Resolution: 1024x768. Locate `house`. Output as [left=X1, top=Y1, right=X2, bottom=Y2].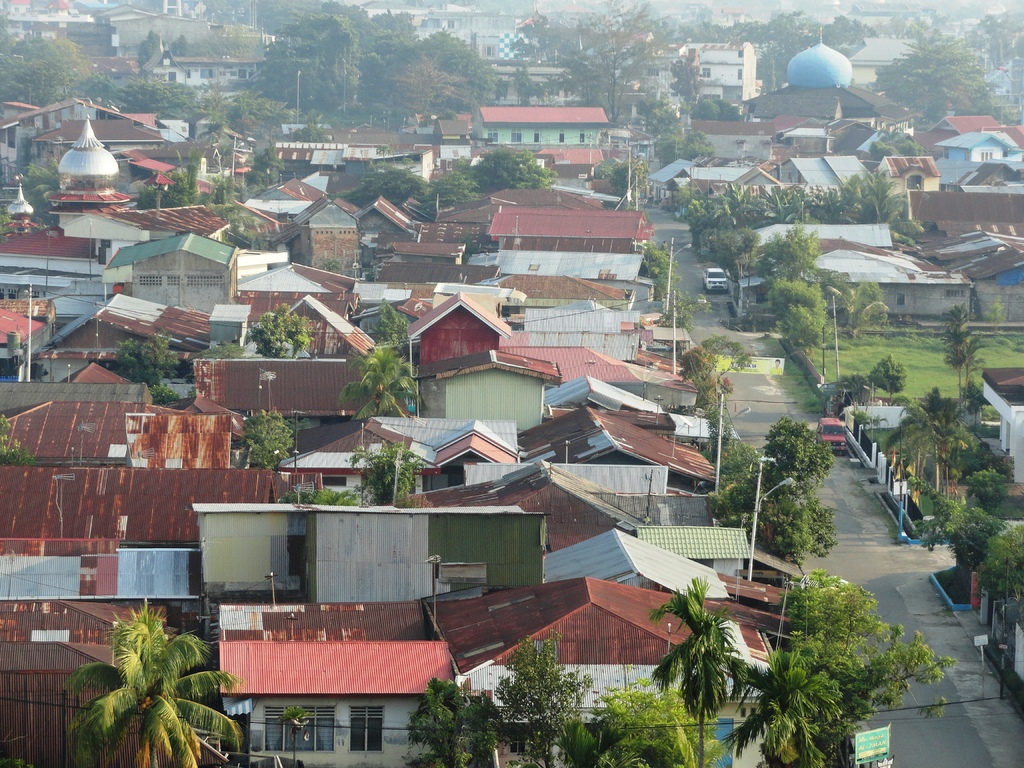
[left=295, top=511, right=538, bottom=614].
